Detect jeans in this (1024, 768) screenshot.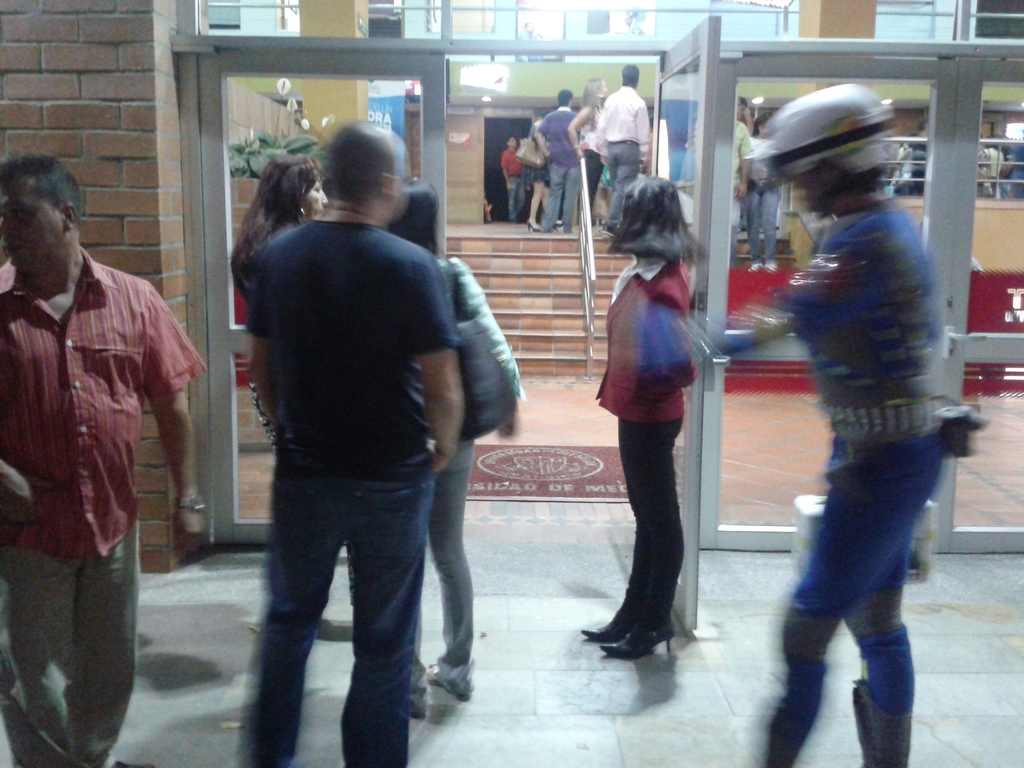
Detection: locate(747, 189, 778, 264).
